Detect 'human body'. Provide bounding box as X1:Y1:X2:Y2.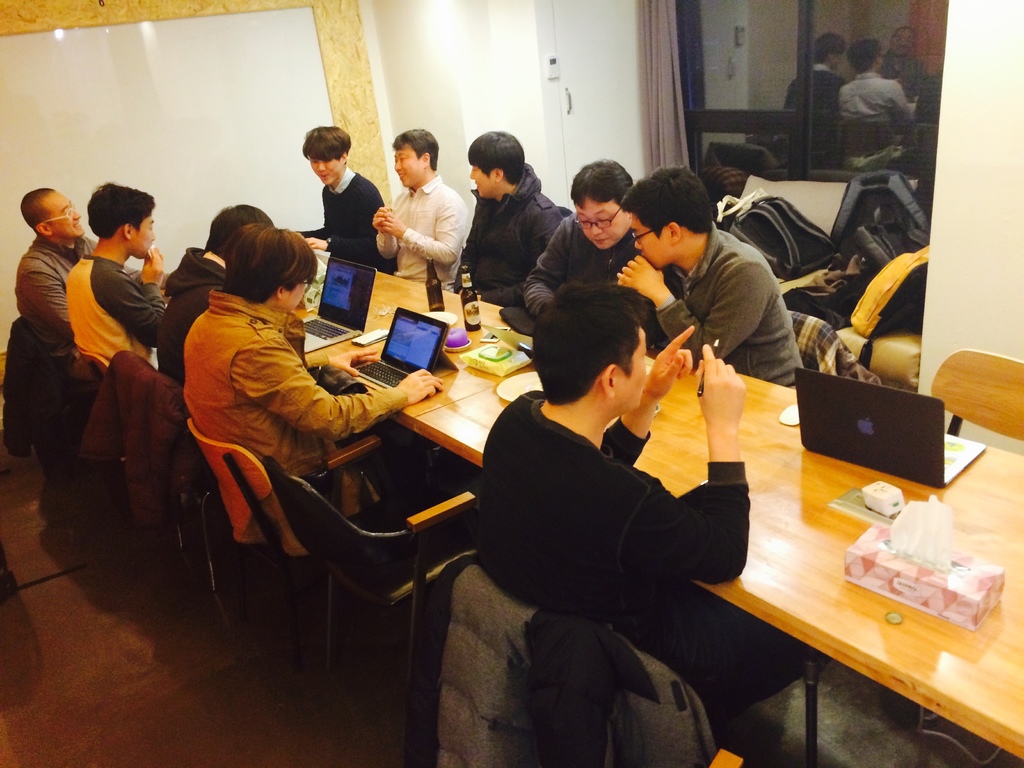
780:27:842:168.
